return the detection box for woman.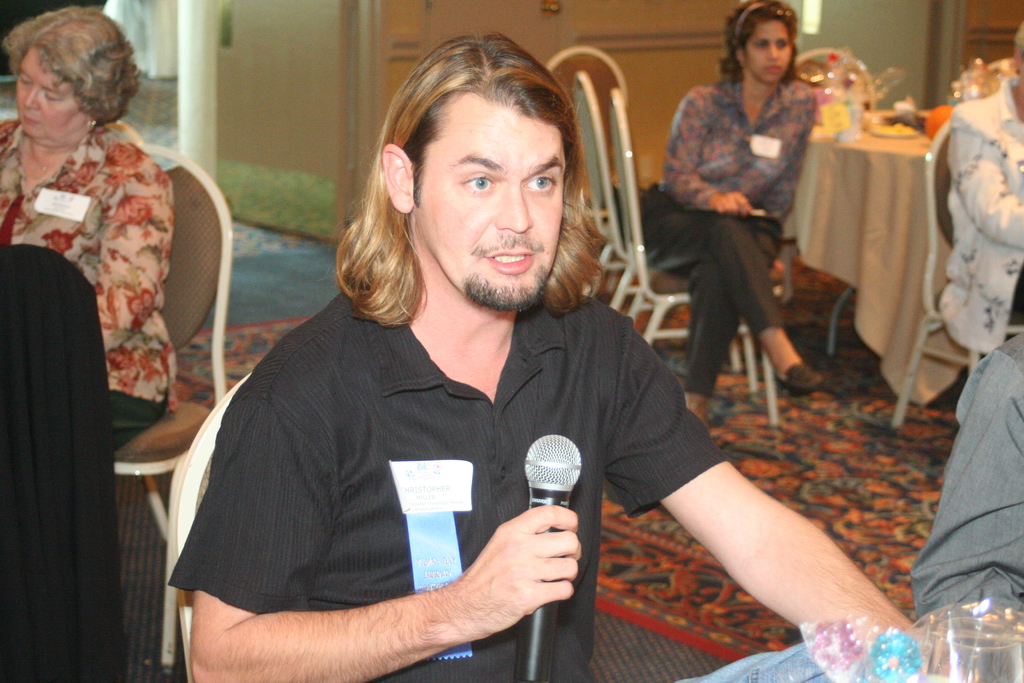
0, 3, 178, 449.
